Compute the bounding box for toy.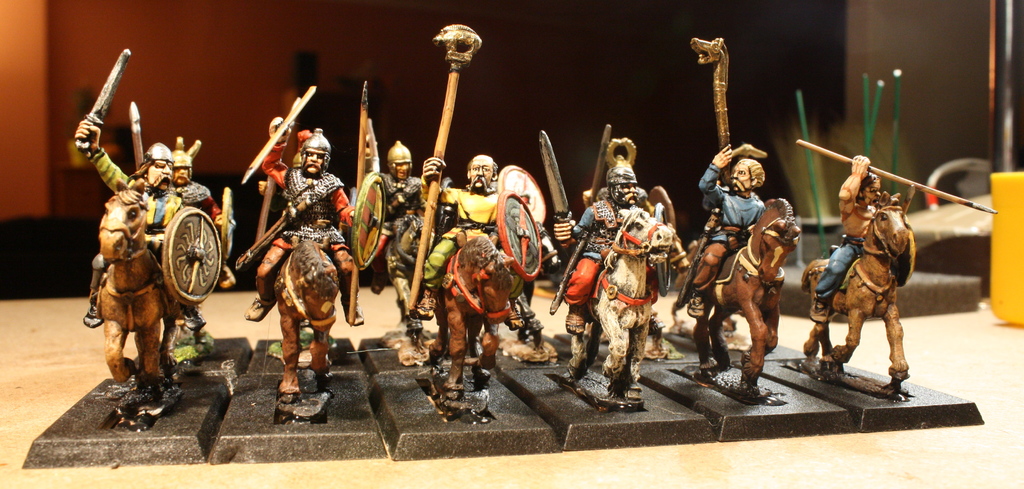
{"left": 257, "top": 127, "right": 318, "bottom": 307}.
